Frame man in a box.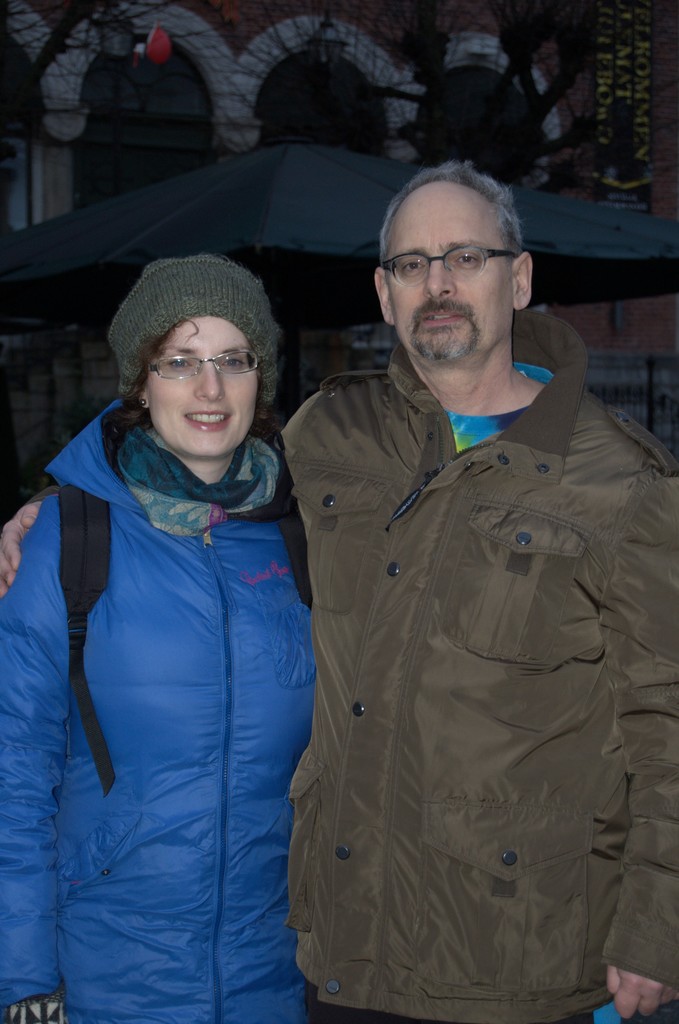
(0,159,678,1023).
